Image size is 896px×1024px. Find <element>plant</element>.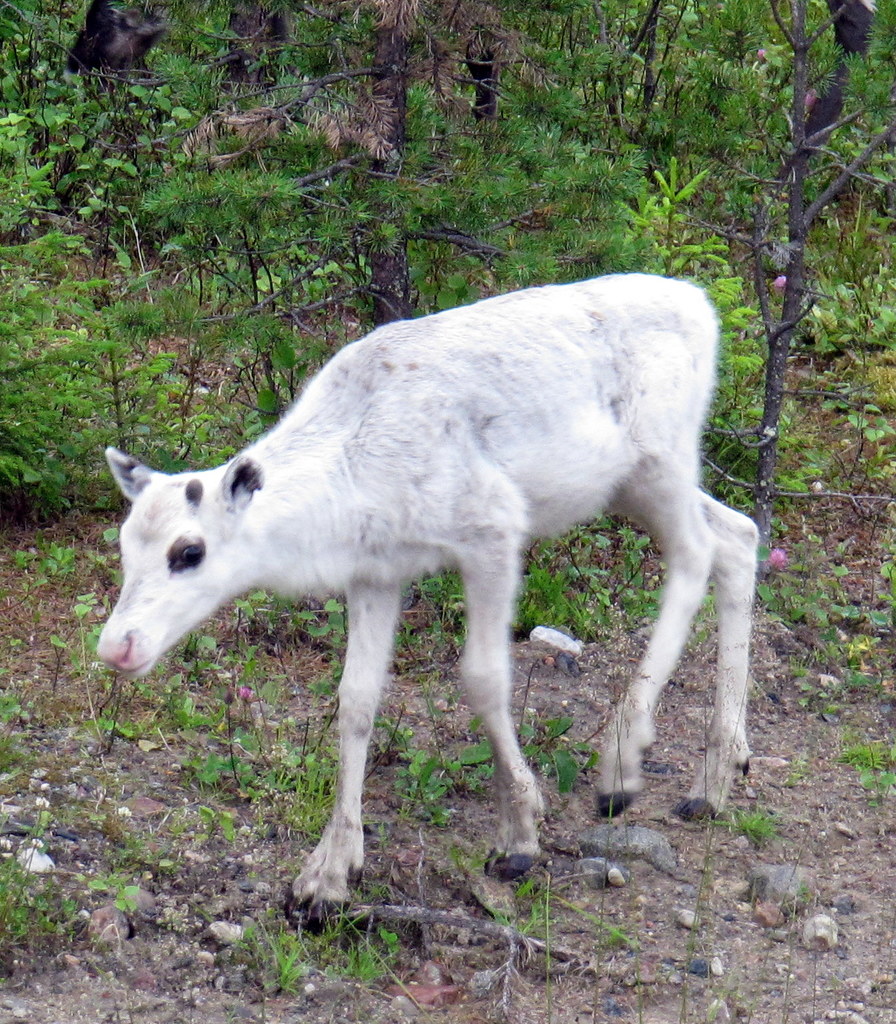
298:604:347:720.
